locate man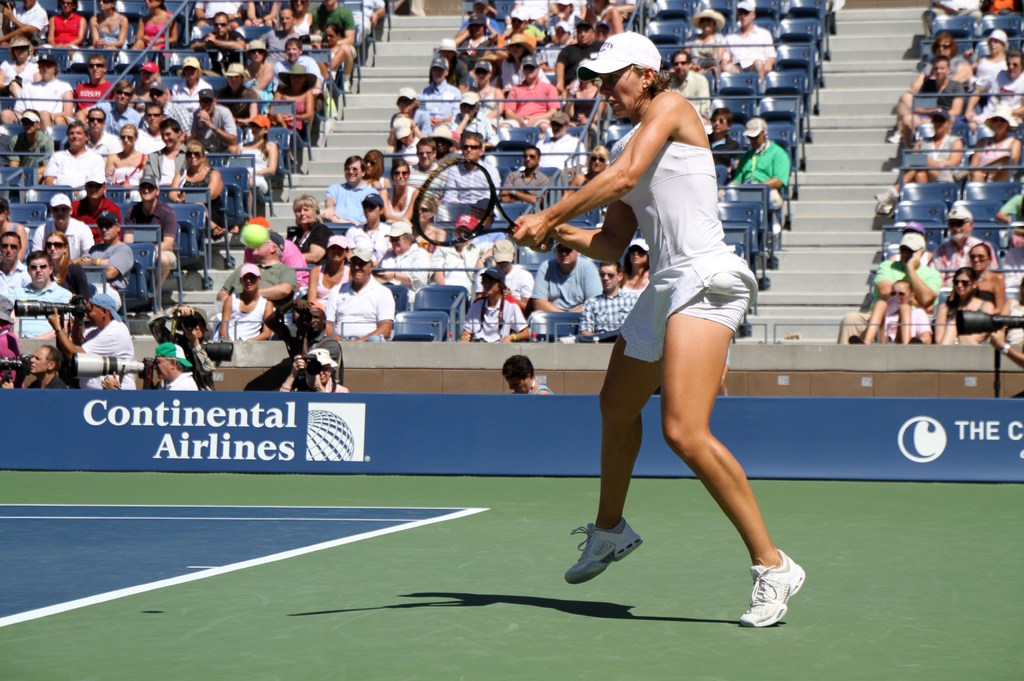
rect(6, 246, 76, 340)
